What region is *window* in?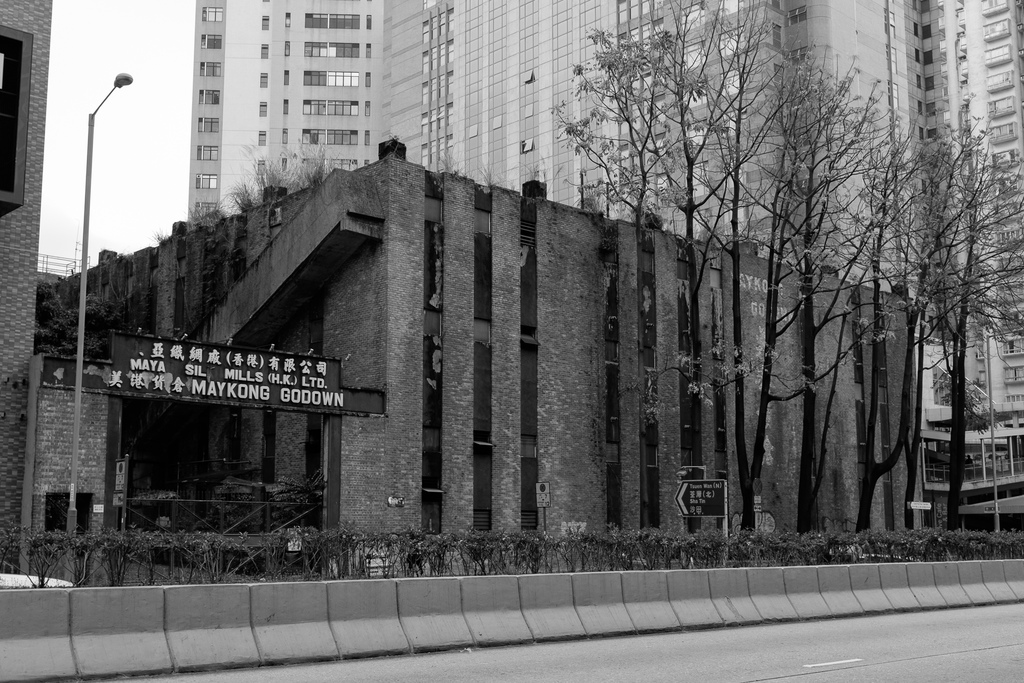
rect(997, 277, 1023, 302).
